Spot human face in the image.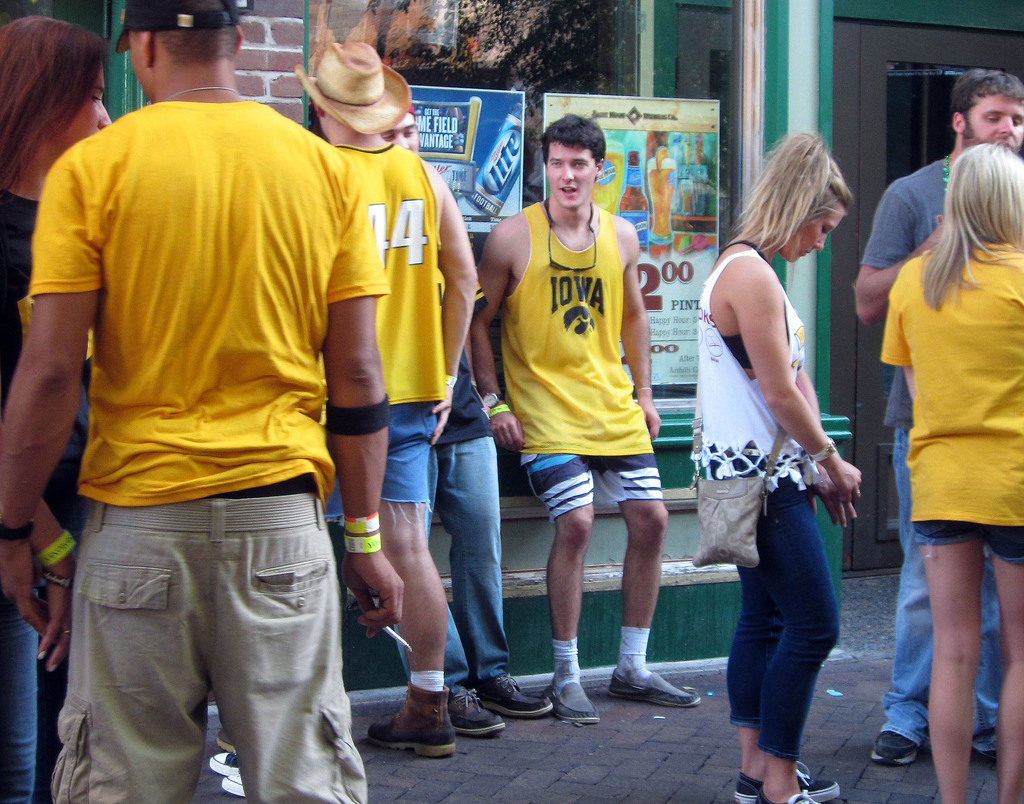
human face found at x1=547 y1=143 x2=595 y2=211.
